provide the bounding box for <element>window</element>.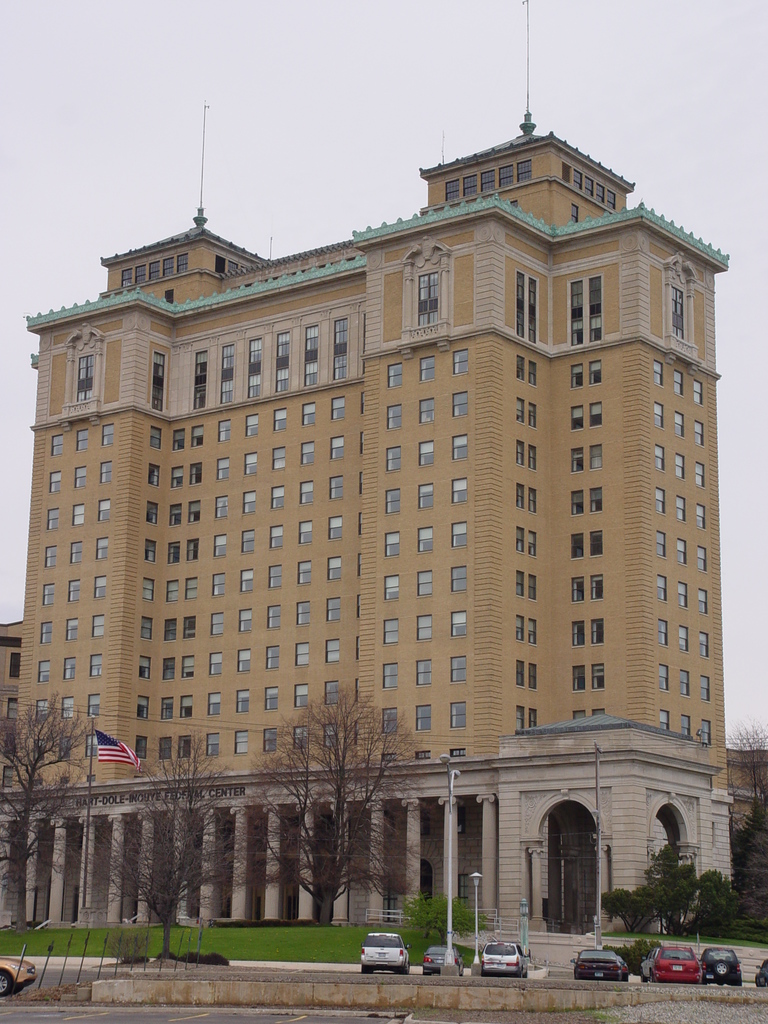
BBox(292, 640, 312, 666).
